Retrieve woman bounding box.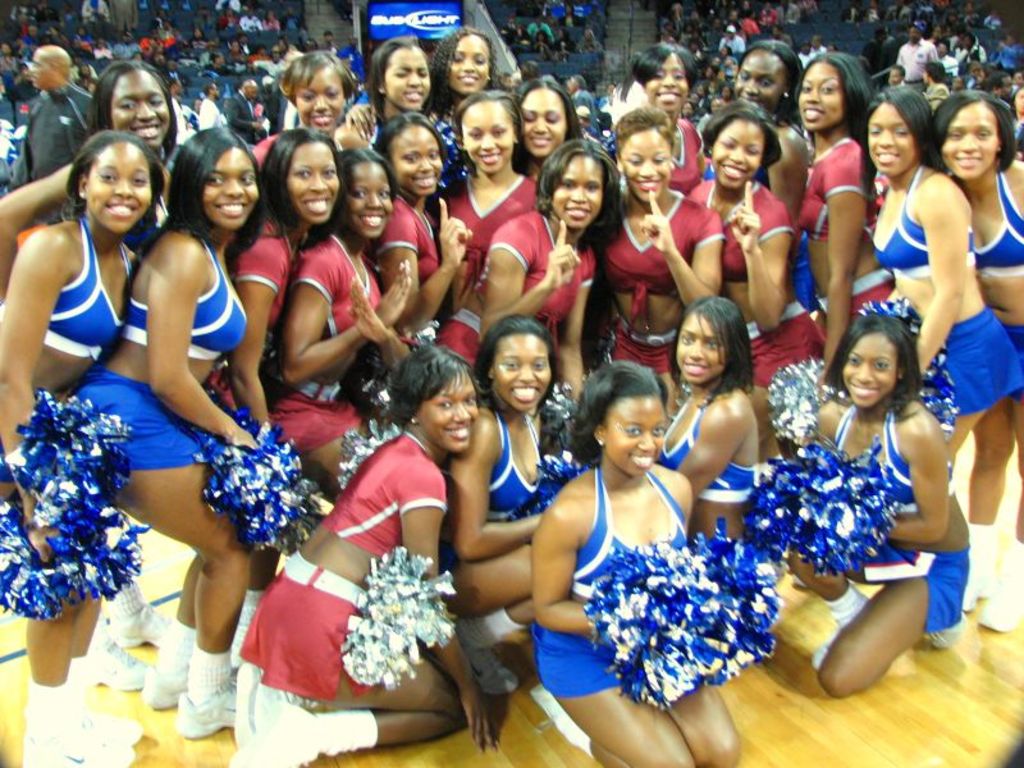
Bounding box: left=70, top=132, right=326, bottom=735.
